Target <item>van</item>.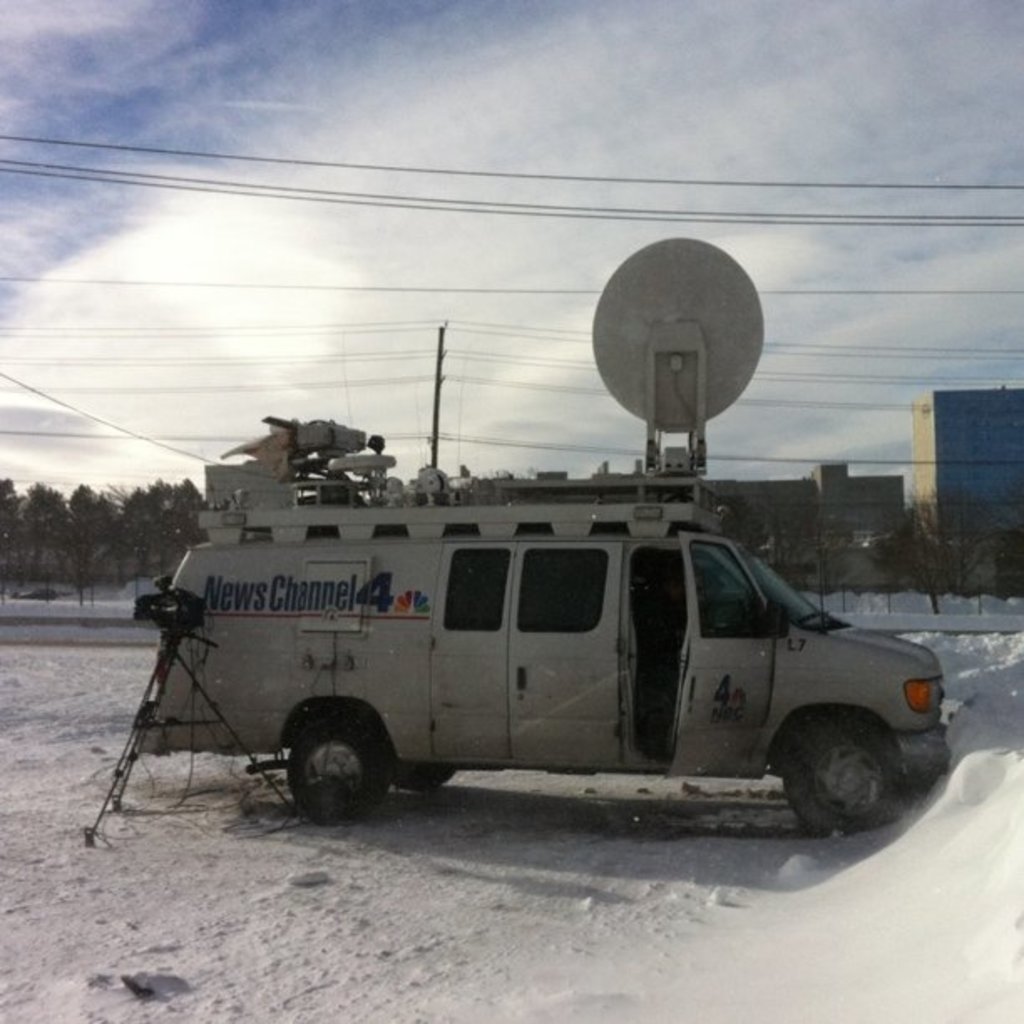
Target region: {"x1": 134, "y1": 234, "x2": 944, "y2": 837}.
